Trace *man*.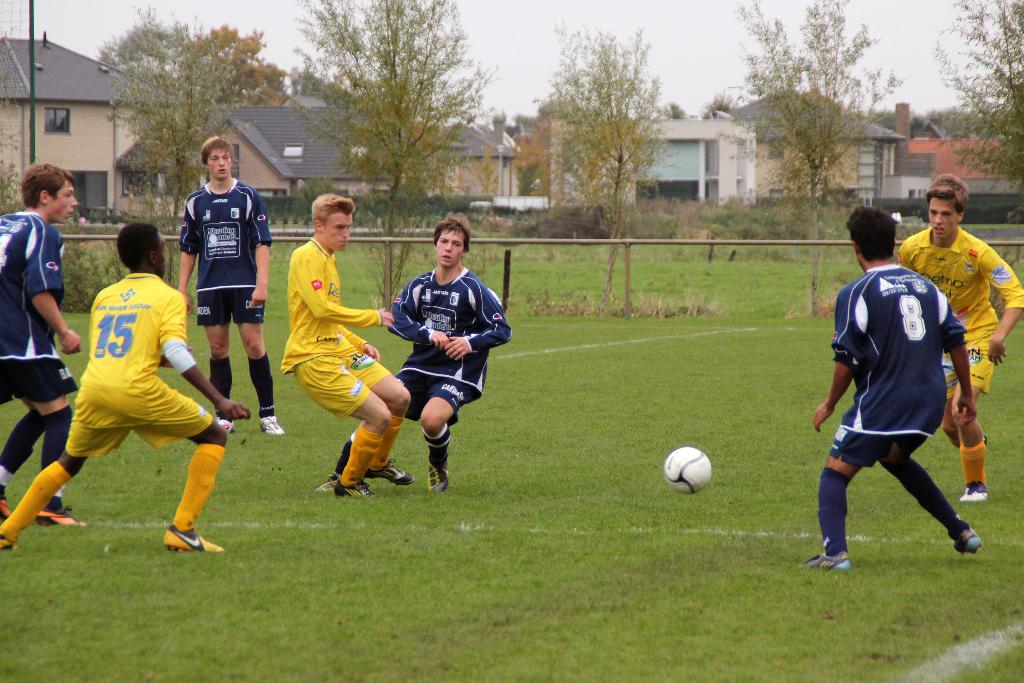
Traced to l=284, t=195, r=419, b=498.
